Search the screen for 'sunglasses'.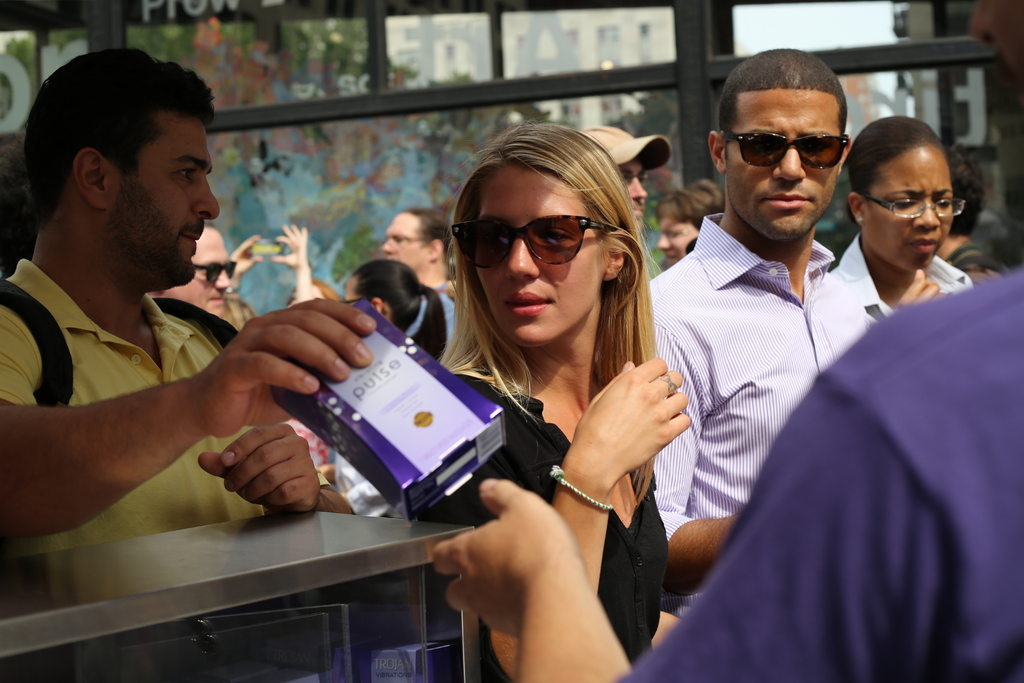
Found at detection(720, 123, 854, 170).
